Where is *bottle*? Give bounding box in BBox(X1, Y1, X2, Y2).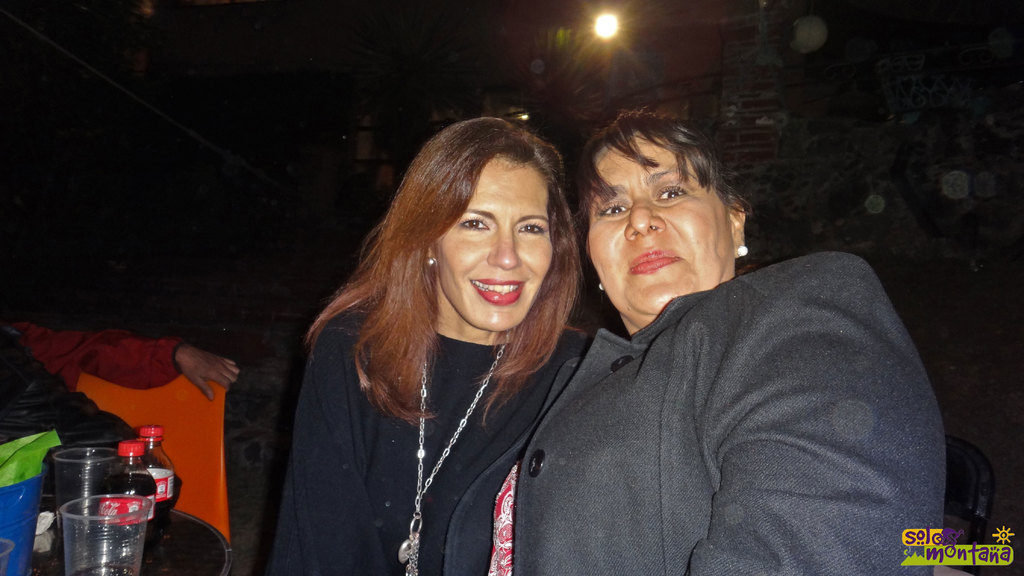
BBox(106, 438, 157, 545).
